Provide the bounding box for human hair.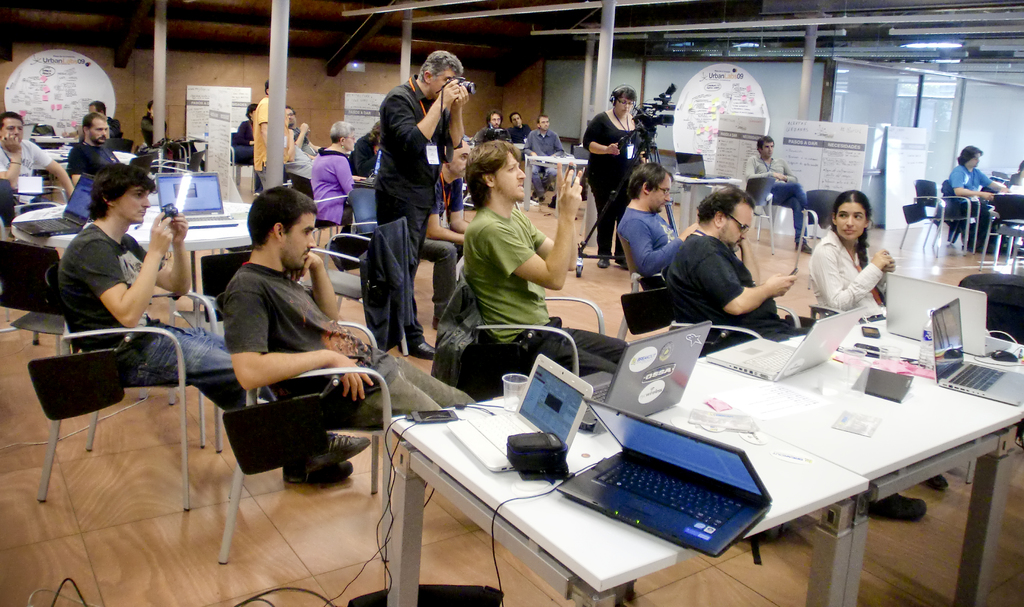
416/50/467/84.
